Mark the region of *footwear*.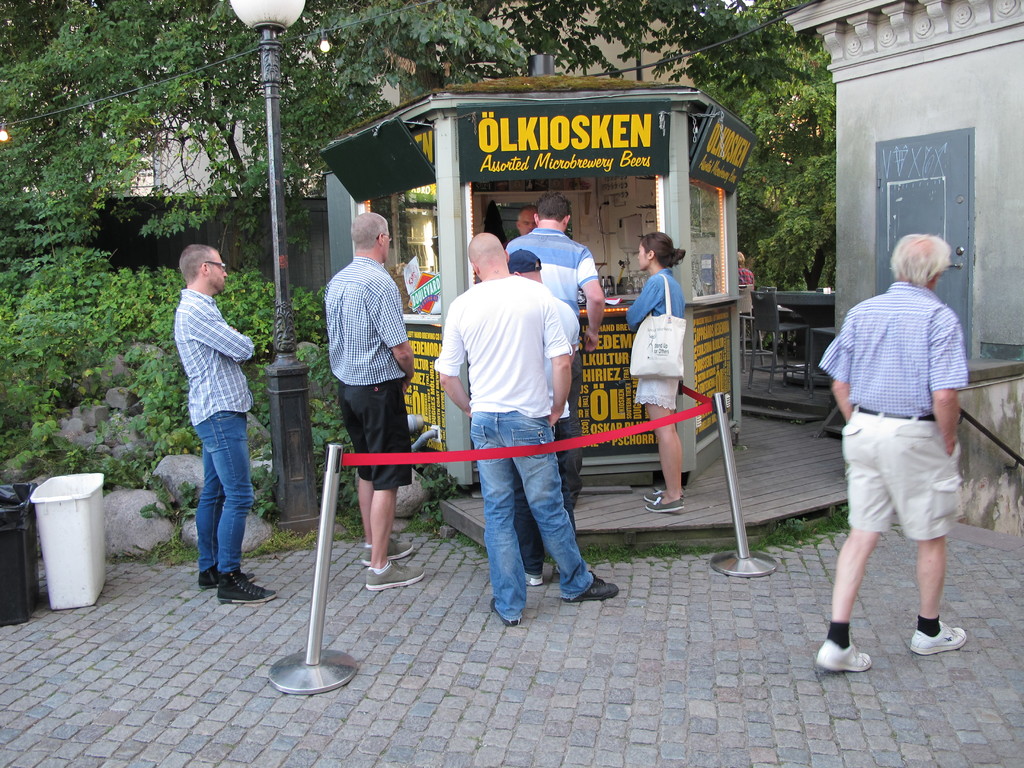
Region: x1=644 y1=500 x2=685 y2=516.
